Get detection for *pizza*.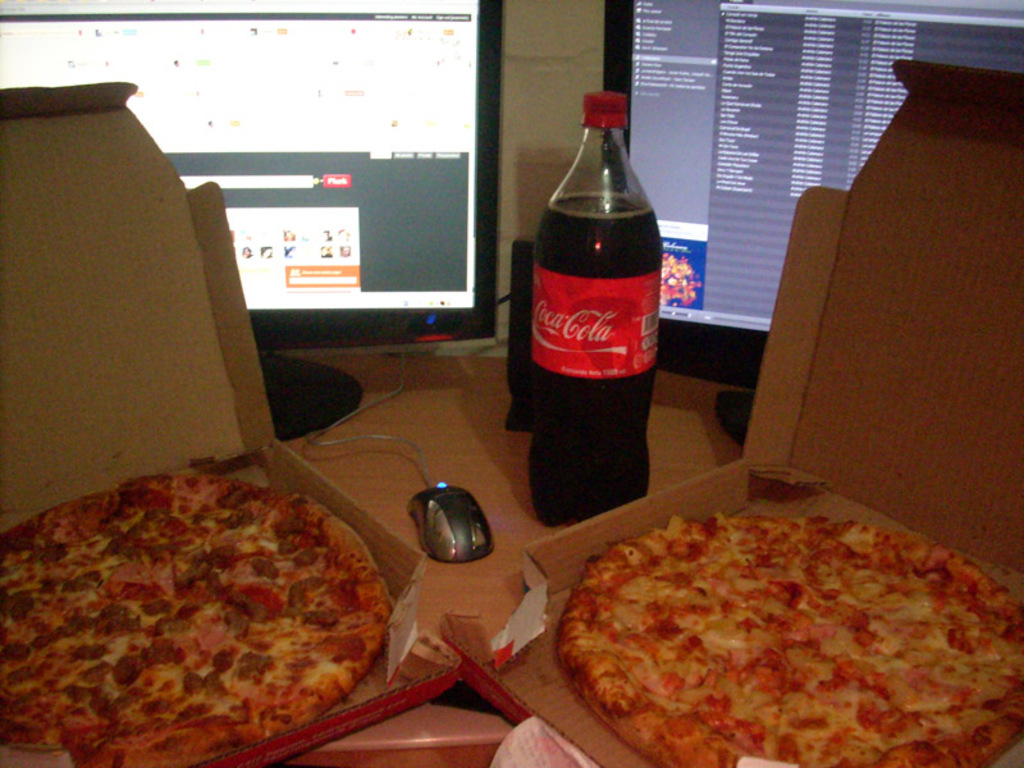
Detection: bbox(548, 516, 1023, 767).
